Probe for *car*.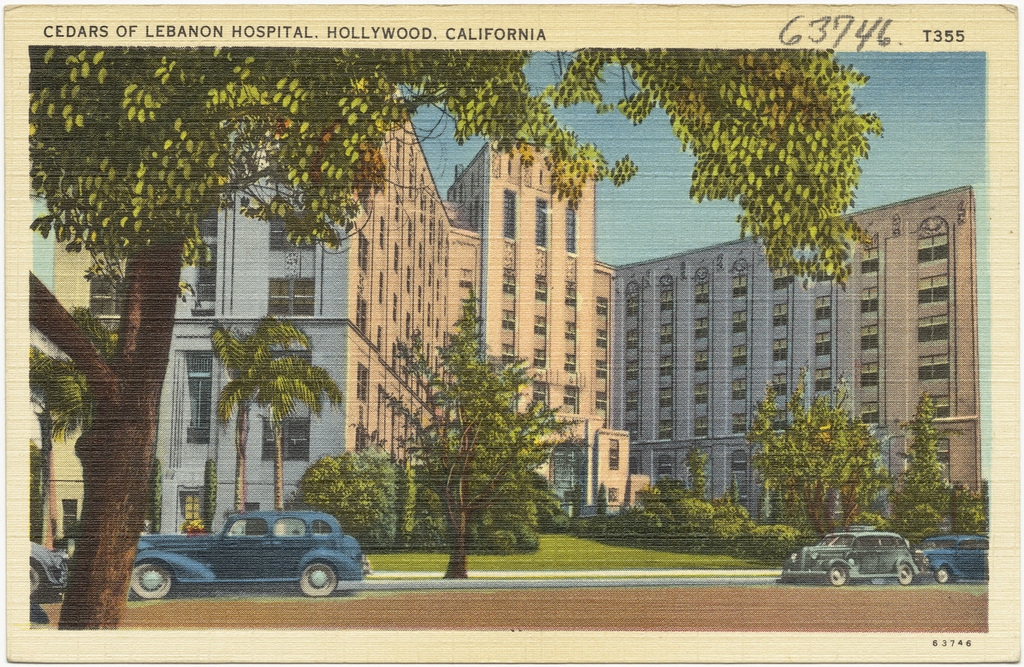
Probe result: <region>31, 543, 69, 600</region>.
